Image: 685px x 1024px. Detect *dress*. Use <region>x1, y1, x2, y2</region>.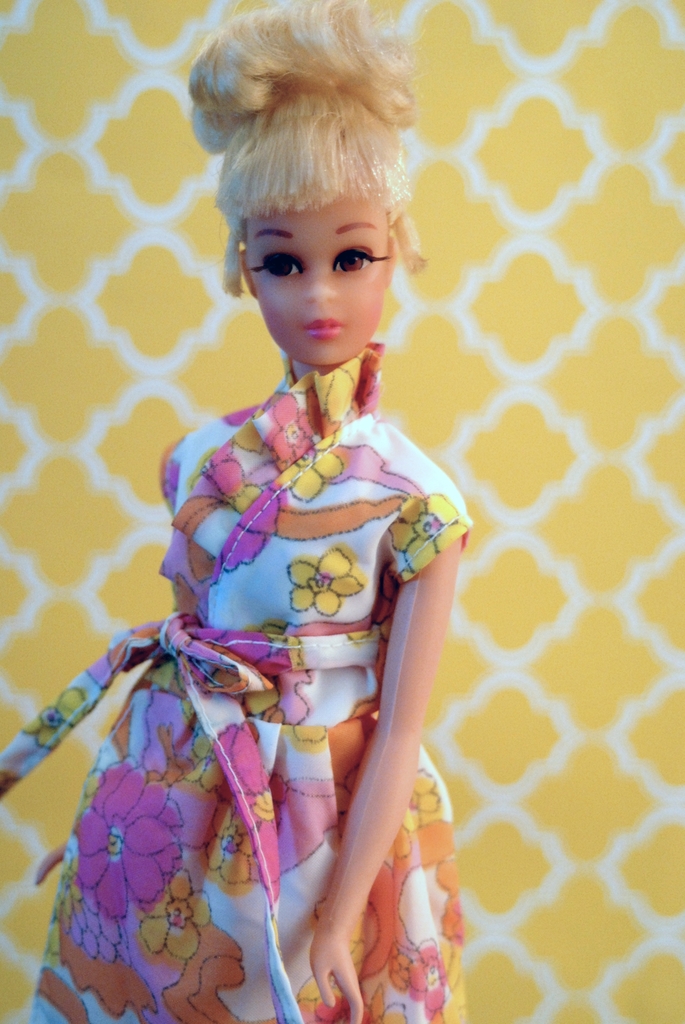
<region>38, 429, 469, 998</region>.
